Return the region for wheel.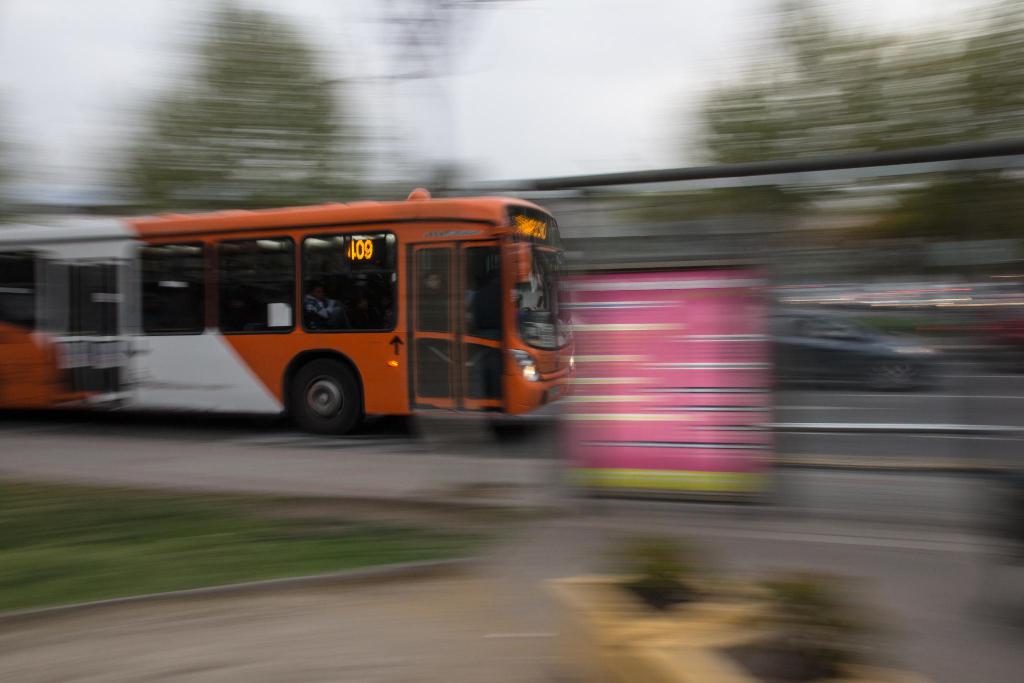
273:358:358:422.
